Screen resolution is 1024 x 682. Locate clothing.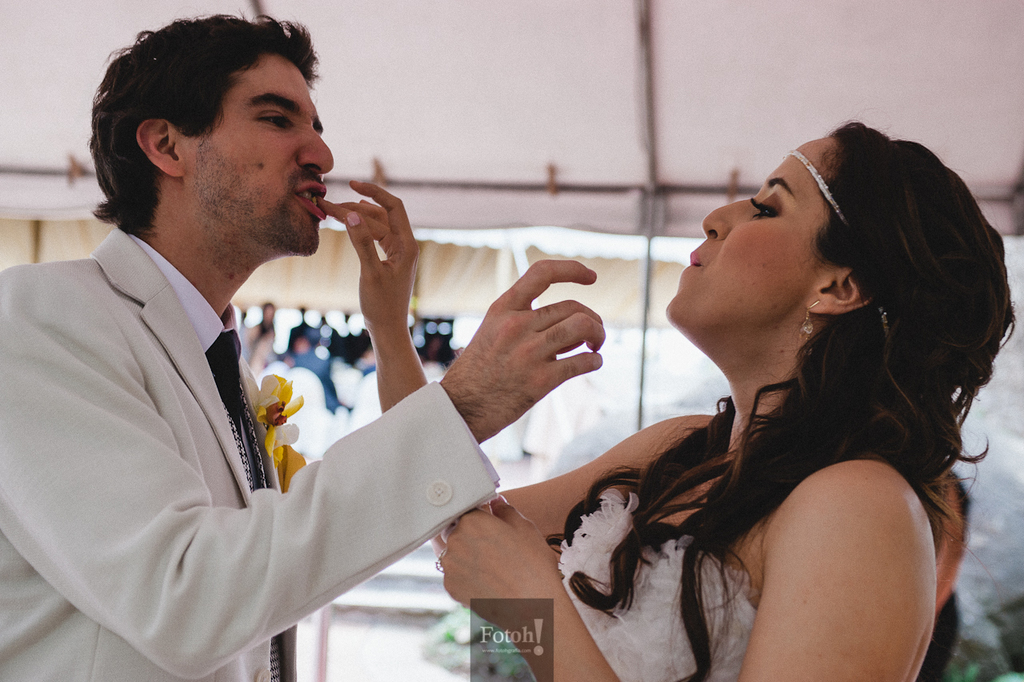
[left=18, top=174, right=390, bottom=681].
